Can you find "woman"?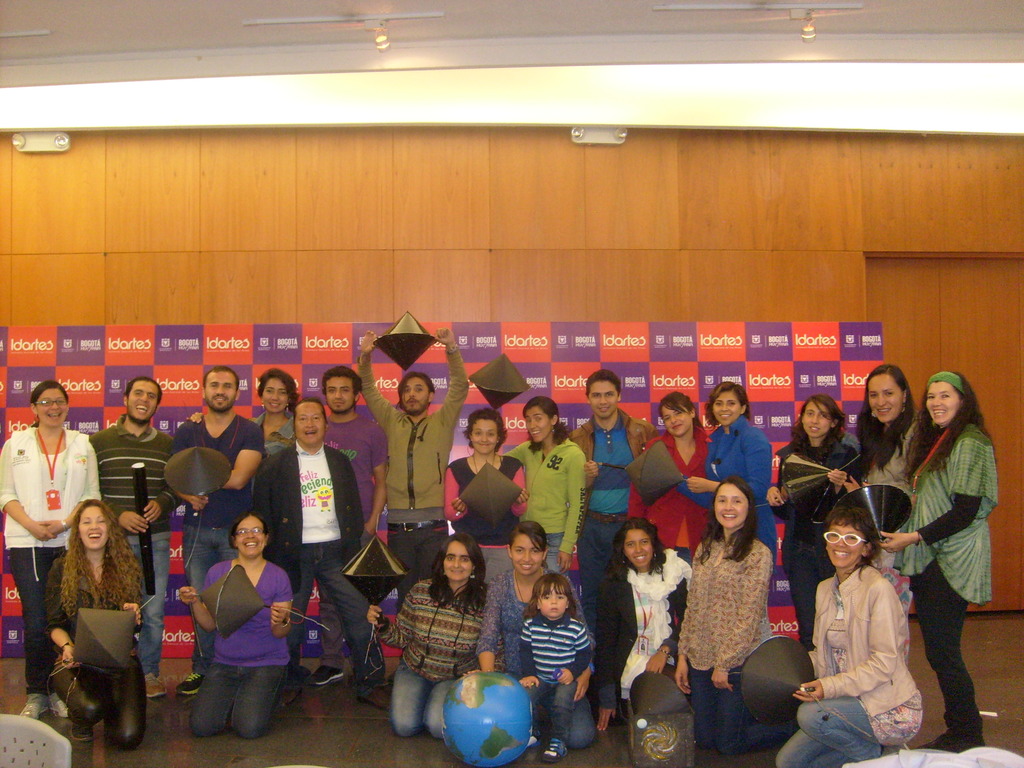
Yes, bounding box: 444,410,531,585.
